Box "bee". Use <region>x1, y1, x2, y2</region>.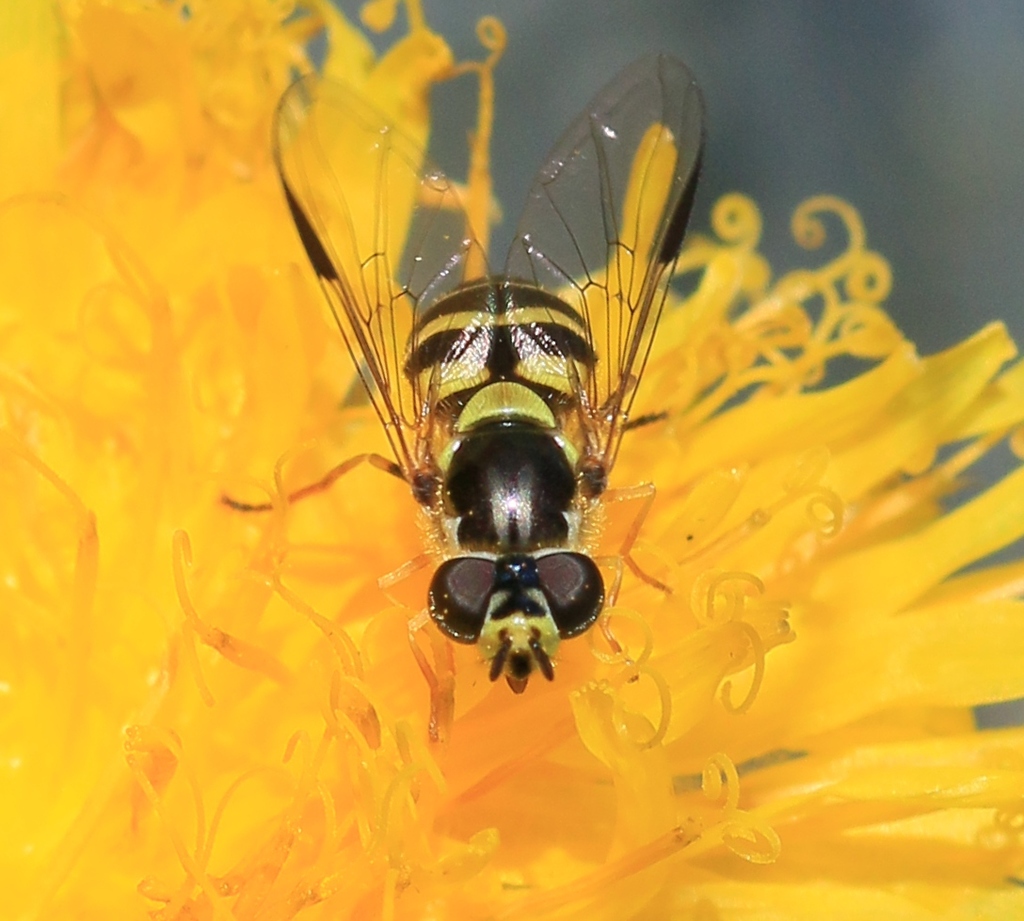
<region>226, 45, 713, 689</region>.
